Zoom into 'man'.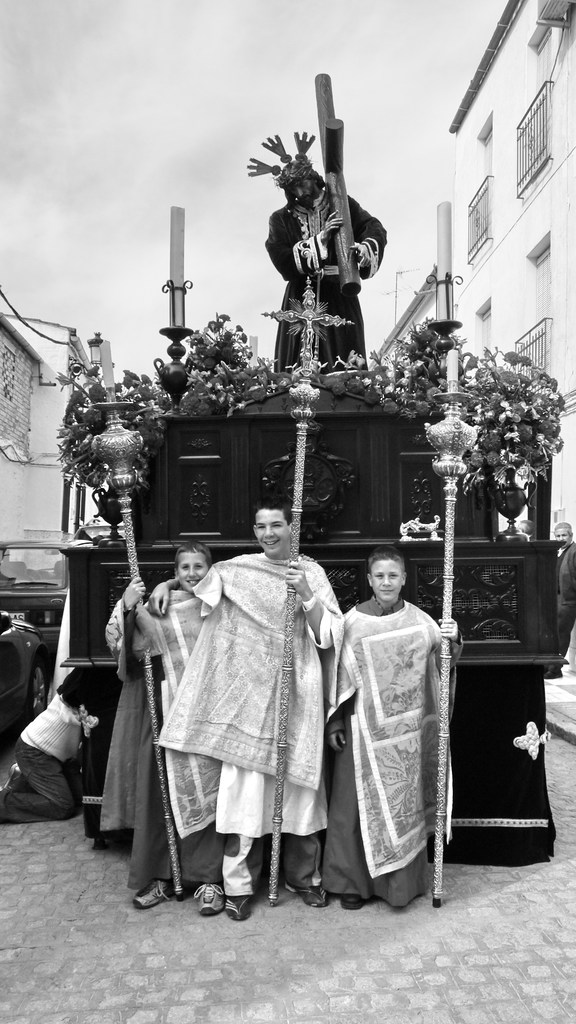
Zoom target: select_region(271, 154, 388, 373).
